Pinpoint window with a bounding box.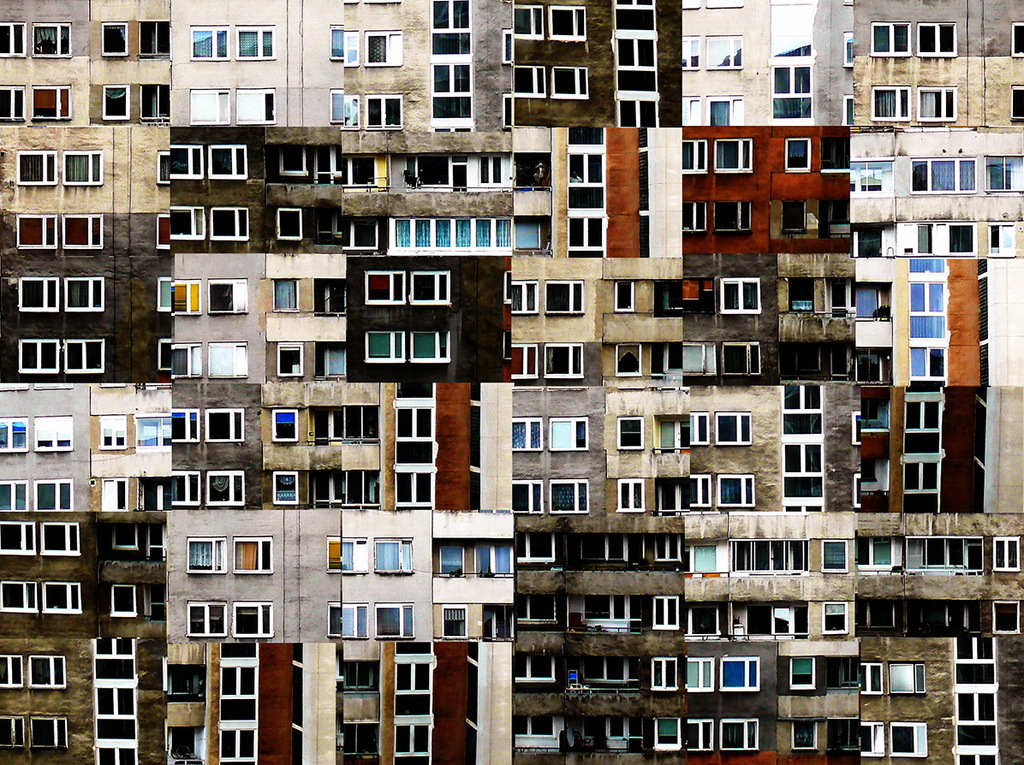
box(631, 127, 647, 260).
